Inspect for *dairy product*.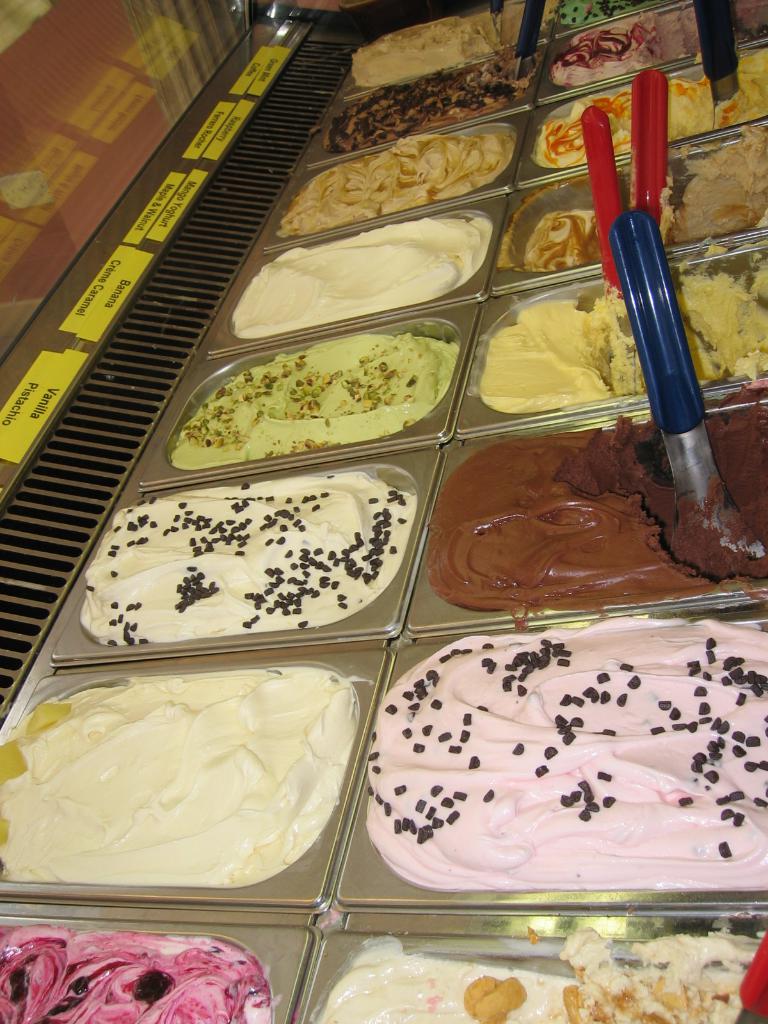
Inspection: region(463, 285, 767, 405).
